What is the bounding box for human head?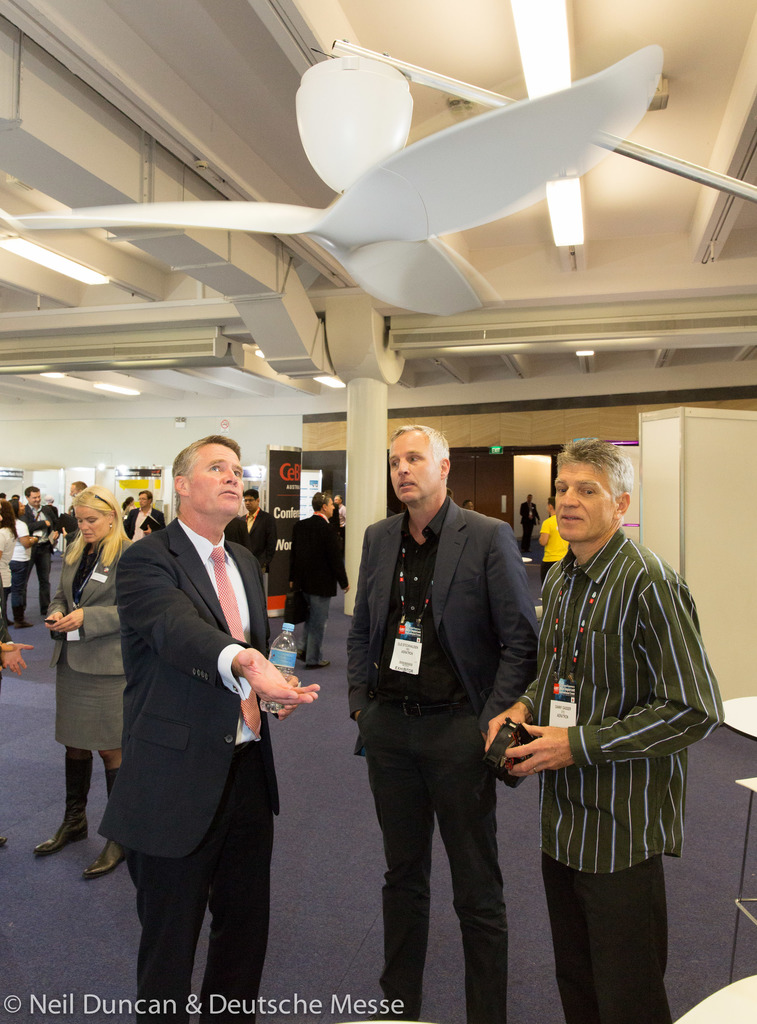
(x1=464, y1=499, x2=476, y2=509).
